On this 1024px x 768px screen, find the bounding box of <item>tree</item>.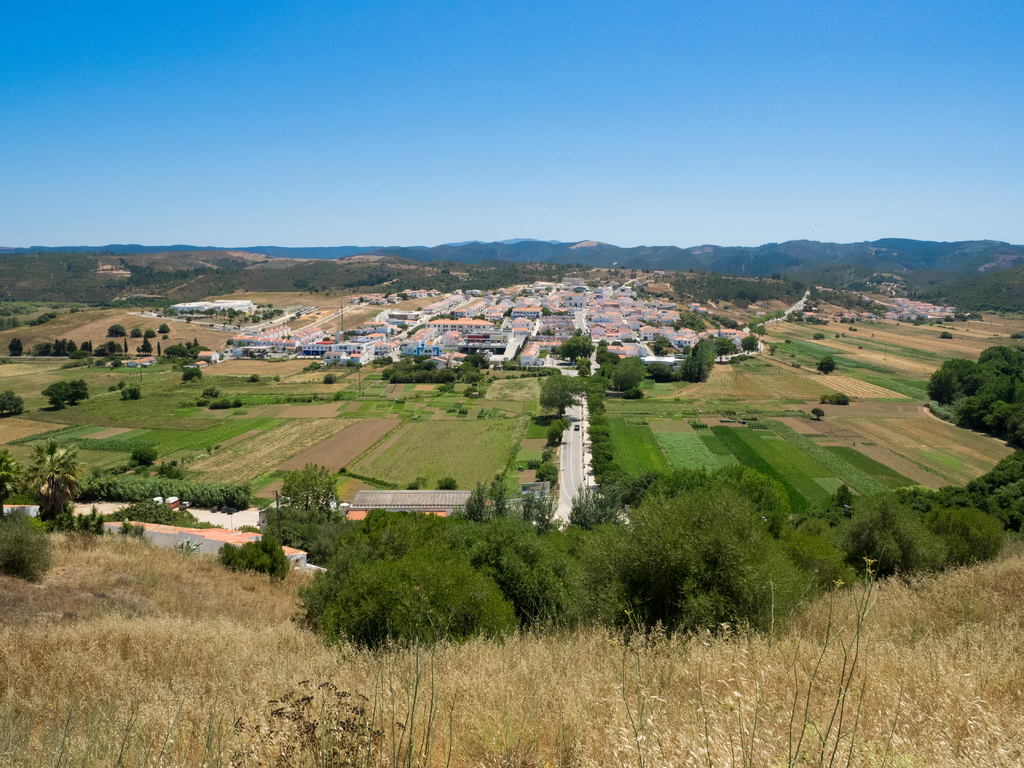
Bounding box: 491, 474, 507, 511.
